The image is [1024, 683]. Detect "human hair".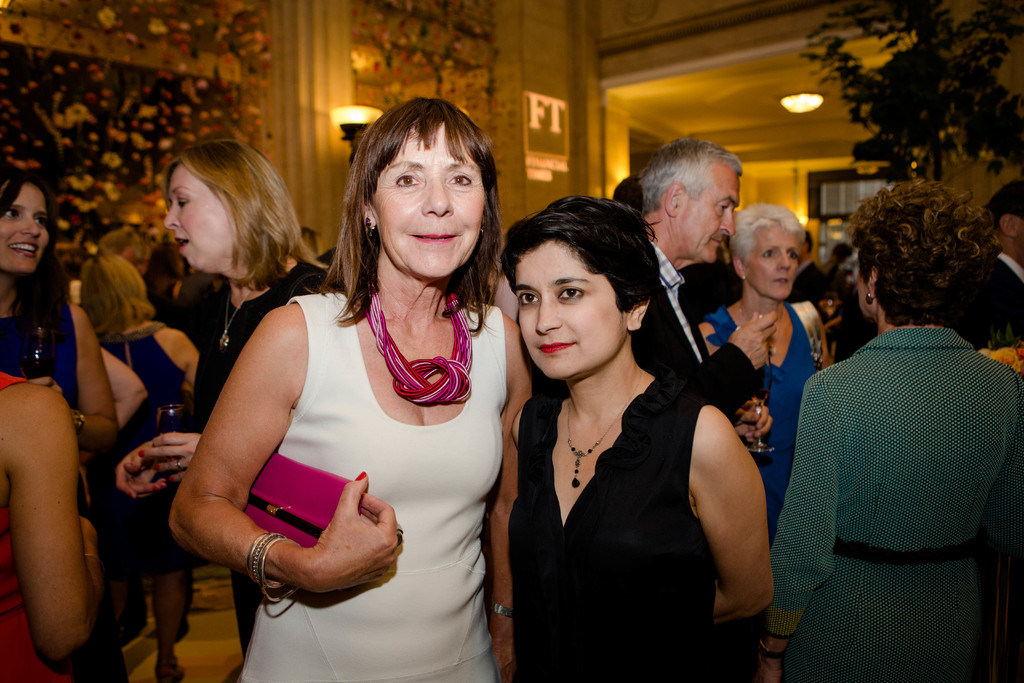
Detection: select_region(164, 139, 323, 293).
